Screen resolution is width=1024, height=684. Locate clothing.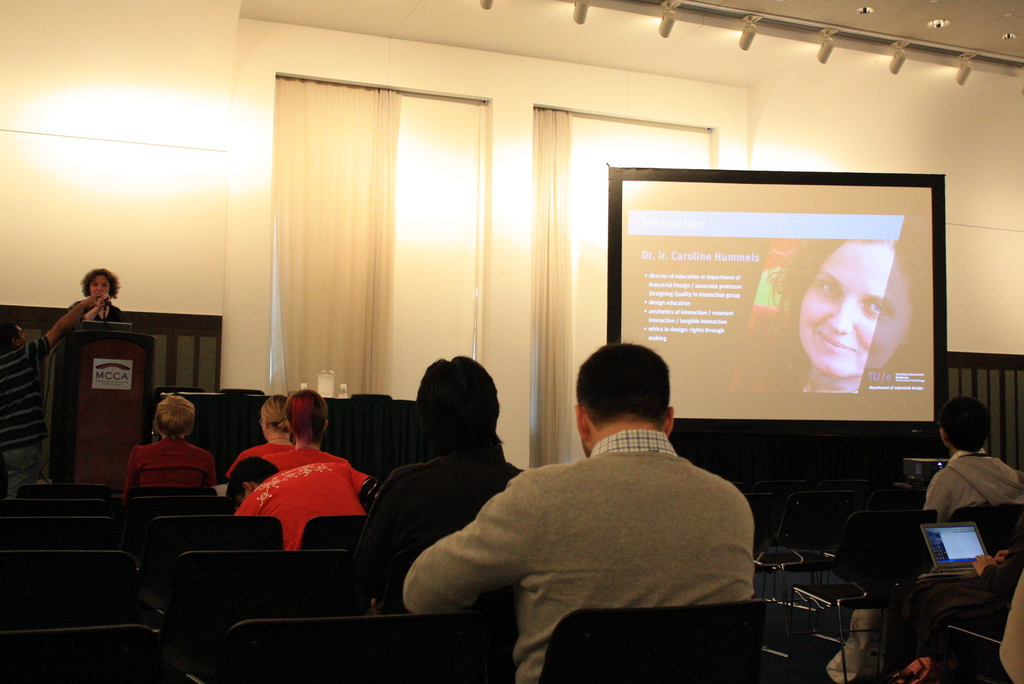
[922, 444, 1023, 514].
